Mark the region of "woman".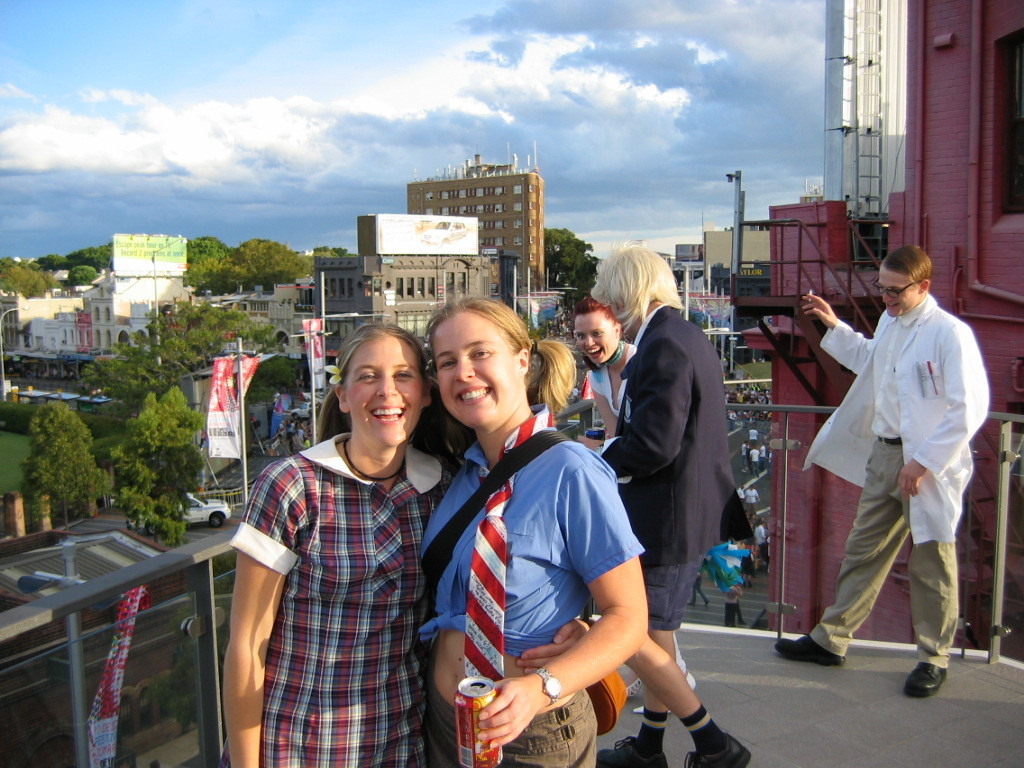
Region: 424 294 650 767.
